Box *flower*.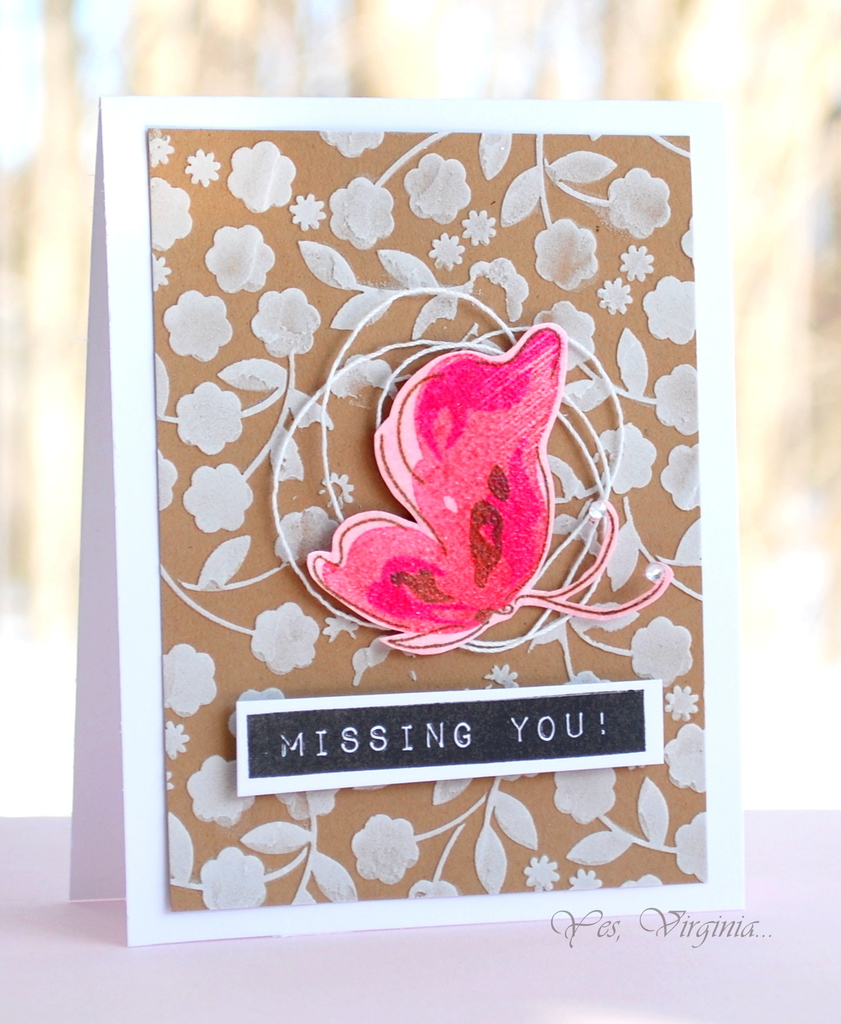
(568, 867, 604, 892).
